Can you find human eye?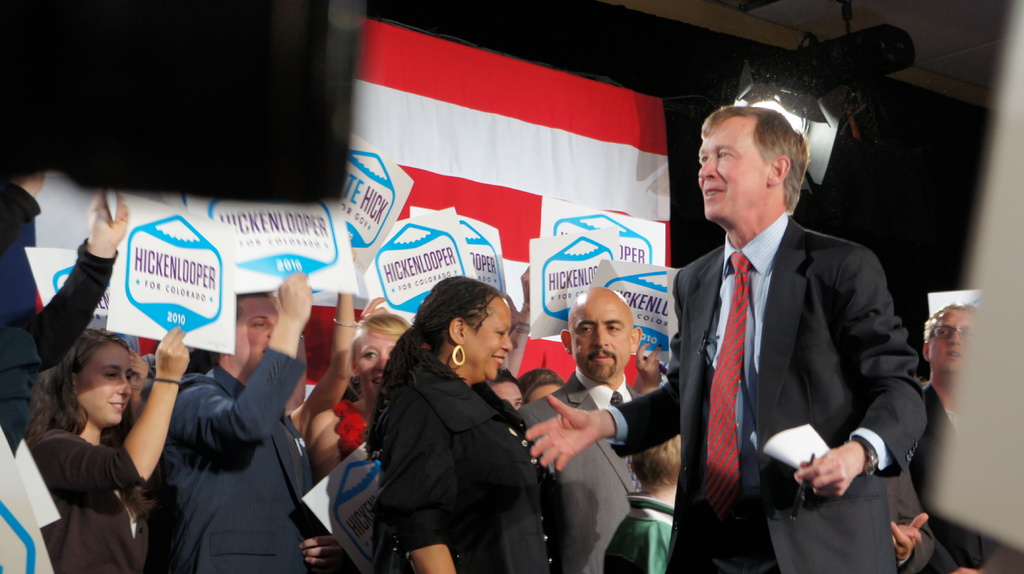
Yes, bounding box: bbox=[125, 373, 134, 382].
